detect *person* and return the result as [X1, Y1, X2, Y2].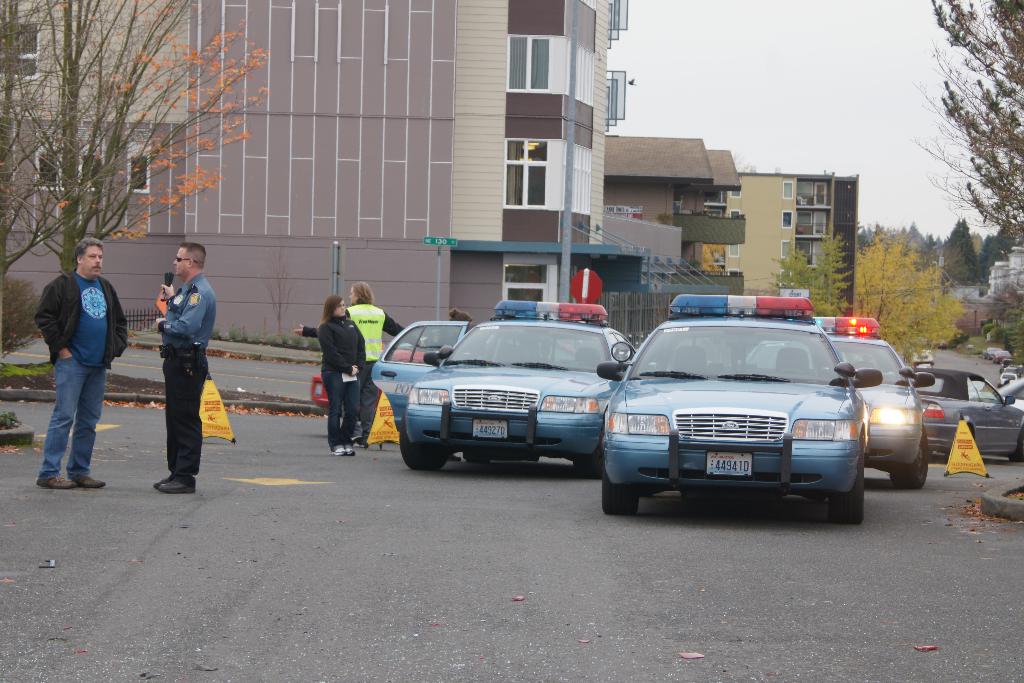
[35, 235, 131, 489].
